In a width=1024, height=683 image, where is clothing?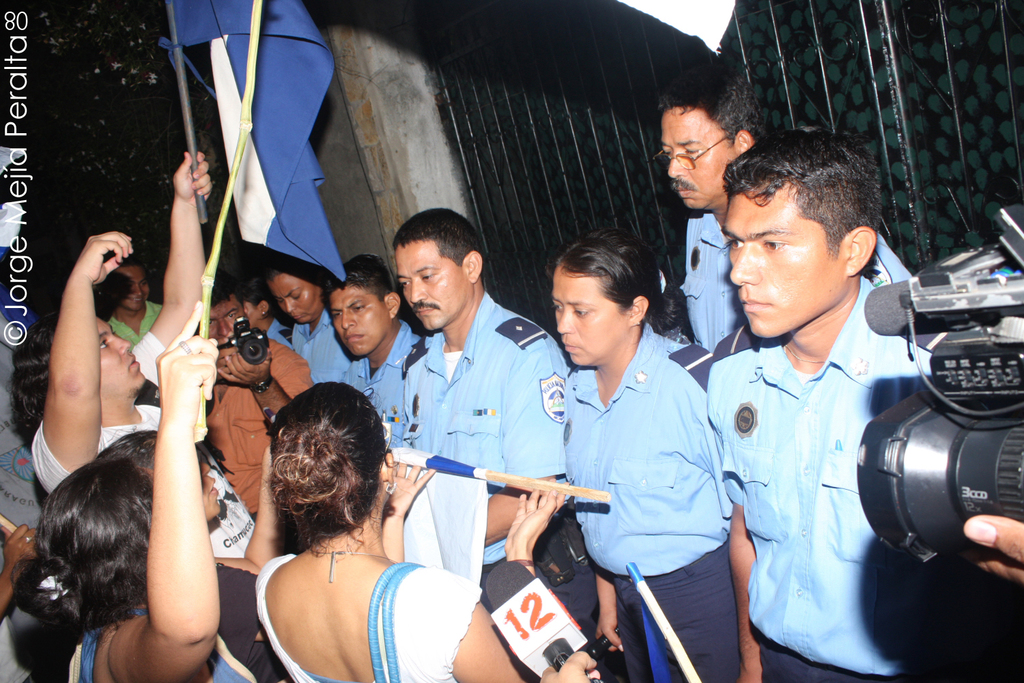
<bbox>29, 401, 160, 495</bbox>.
